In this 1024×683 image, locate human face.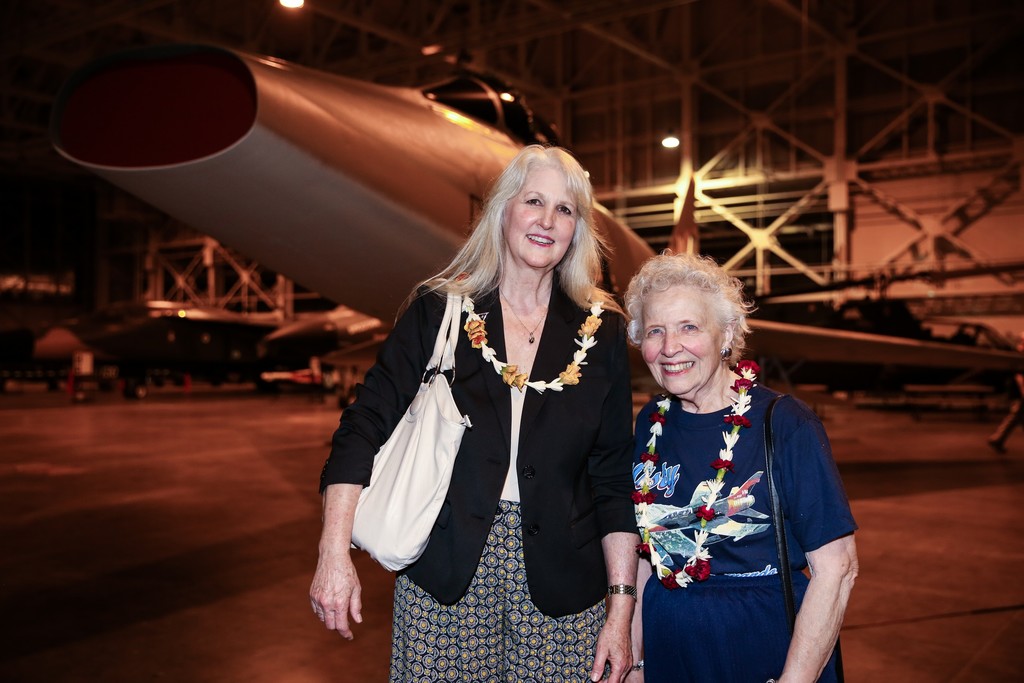
Bounding box: (x1=501, y1=171, x2=580, y2=274).
